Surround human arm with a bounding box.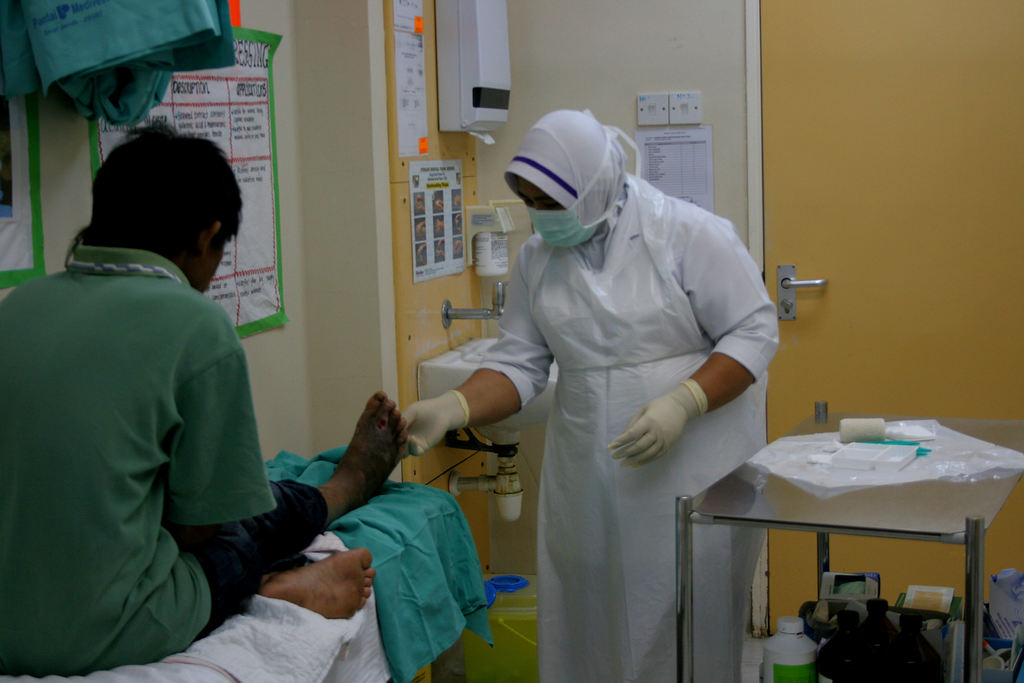
<region>173, 347, 278, 528</region>.
